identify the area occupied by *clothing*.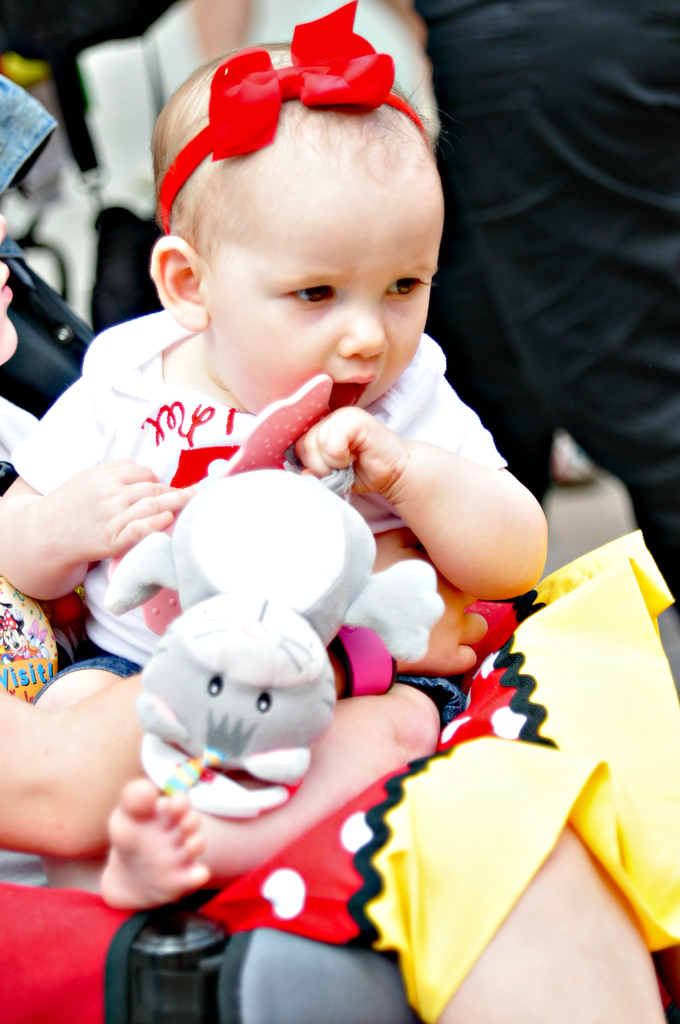
Area: box(408, 0, 679, 607).
